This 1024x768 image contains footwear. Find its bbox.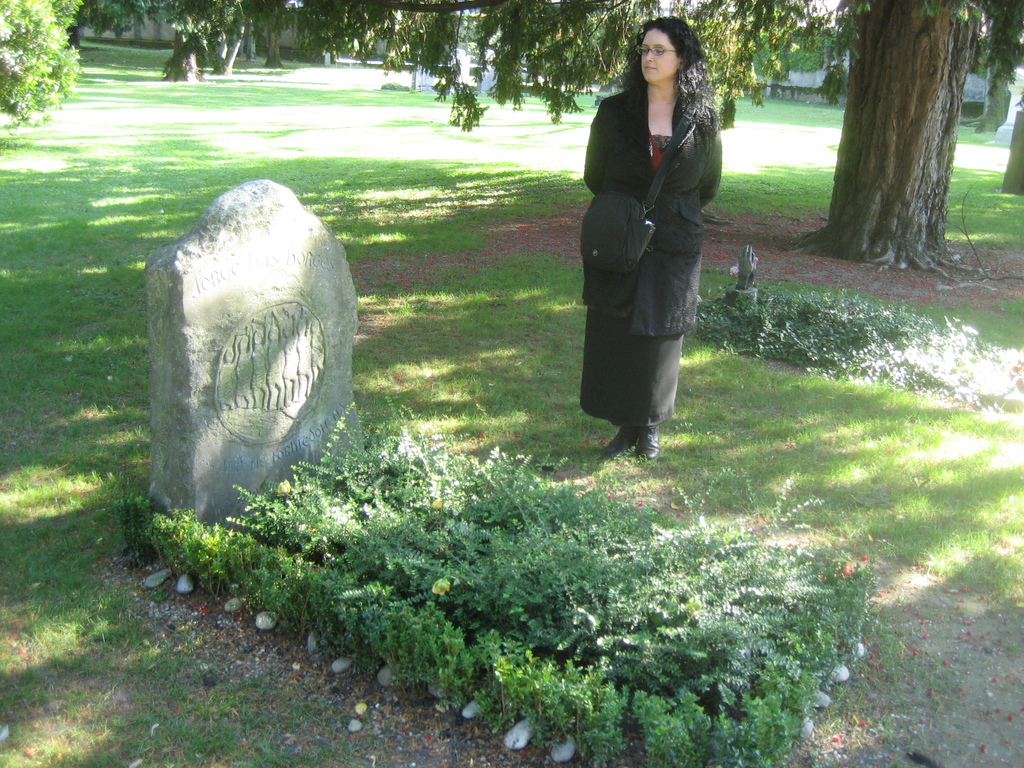
{"left": 598, "top": 428, "right": 639, "bottom": 458}.
